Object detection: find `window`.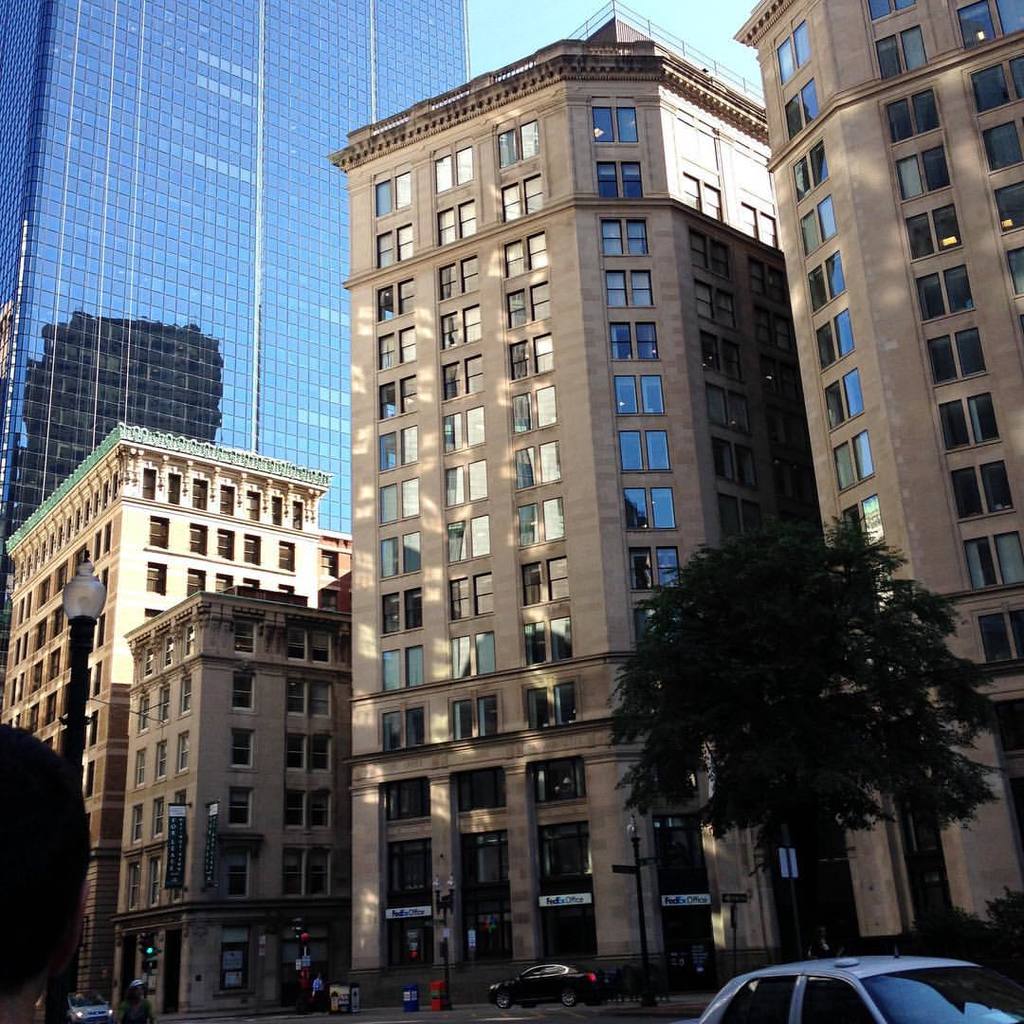
l=507, t=275, r=552, b=324.
